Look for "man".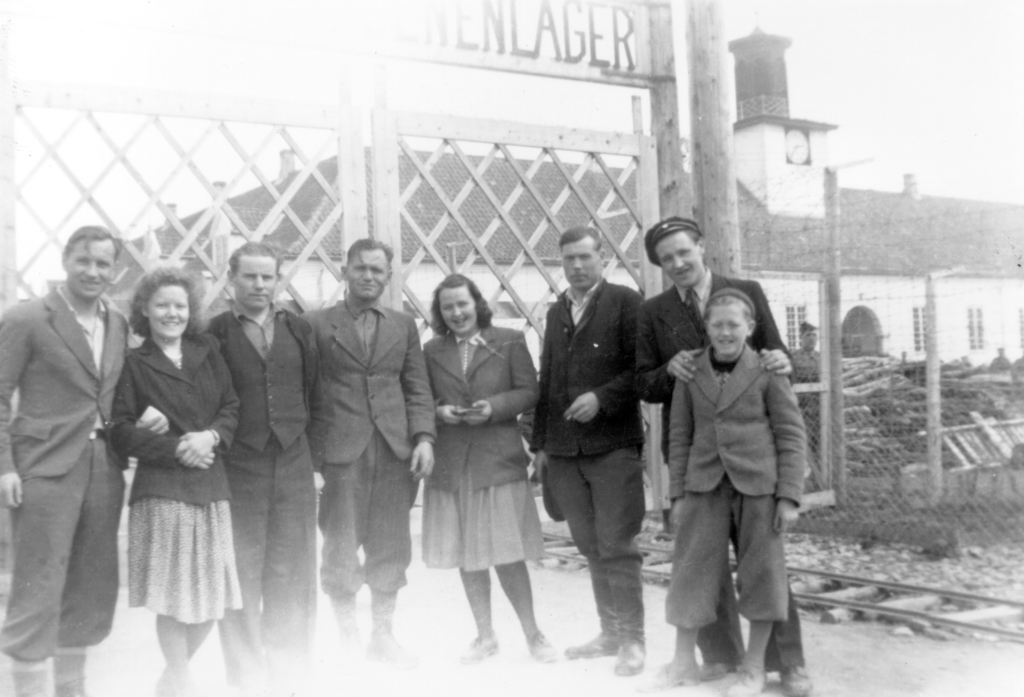
Found: [211,232,331,664].
